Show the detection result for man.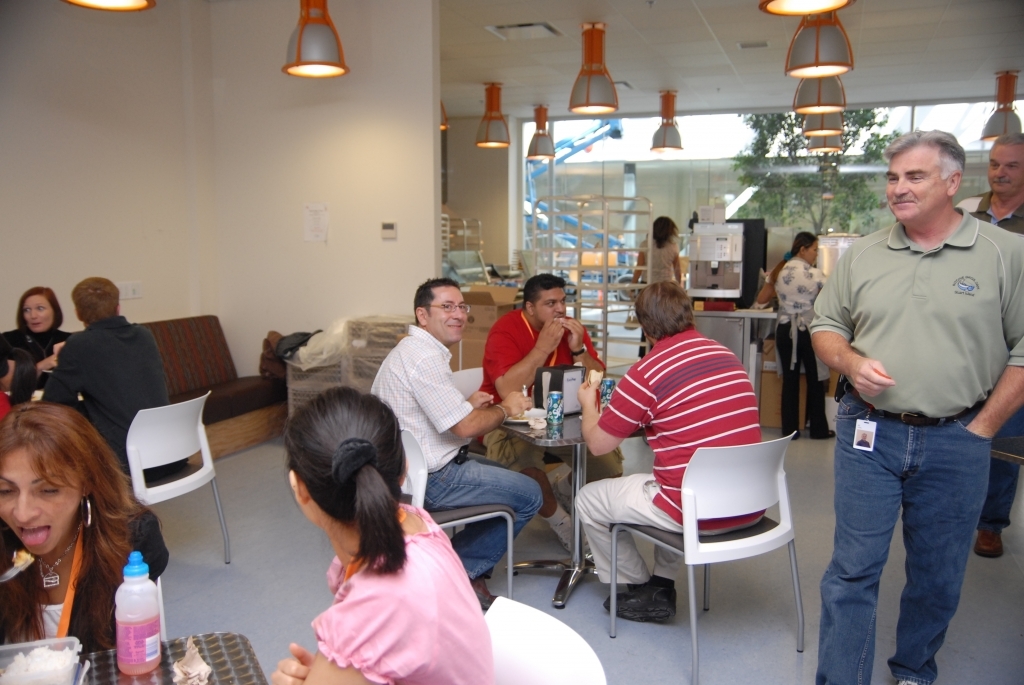
<box>959,132,1023,565</box>.
